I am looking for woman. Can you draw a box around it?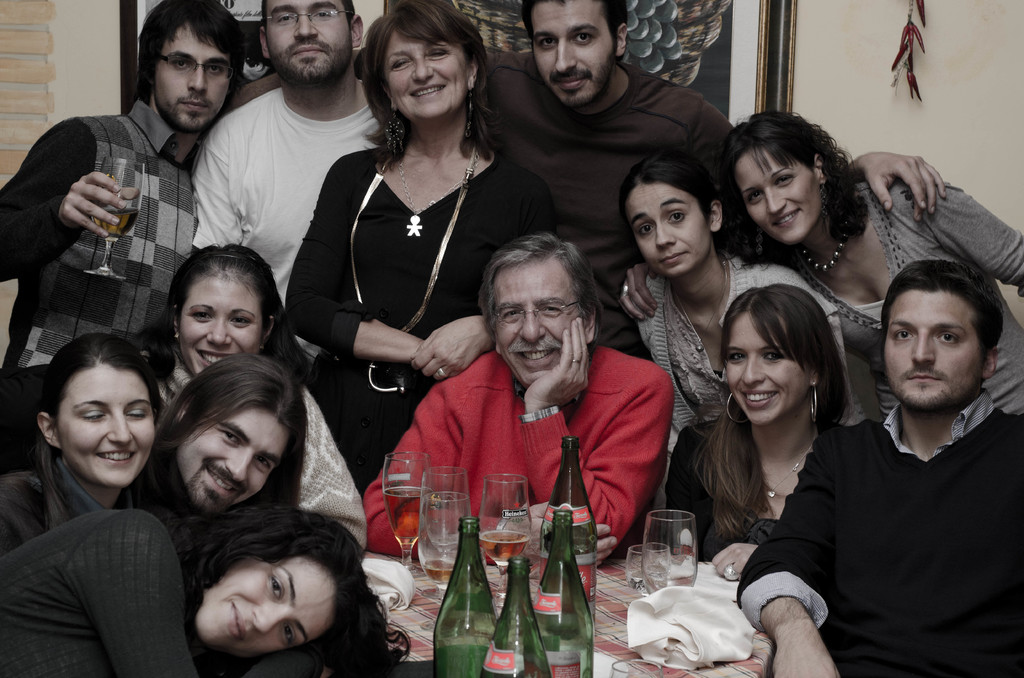
Sure, the bounding box is locate(676, 259, 882, 651).
